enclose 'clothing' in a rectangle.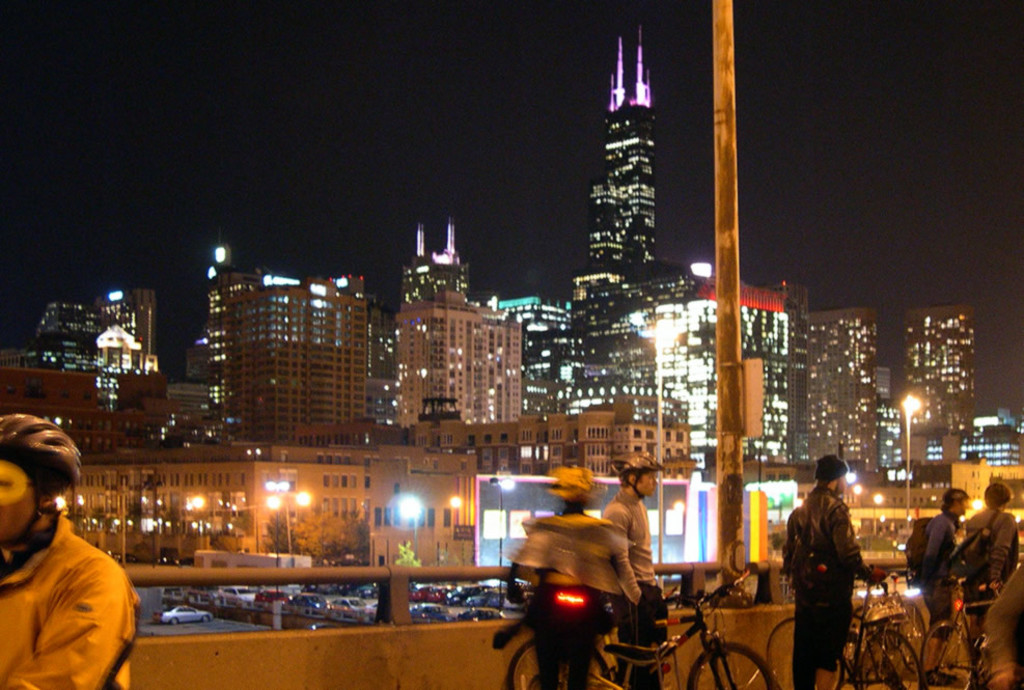
914:513:964:644.
